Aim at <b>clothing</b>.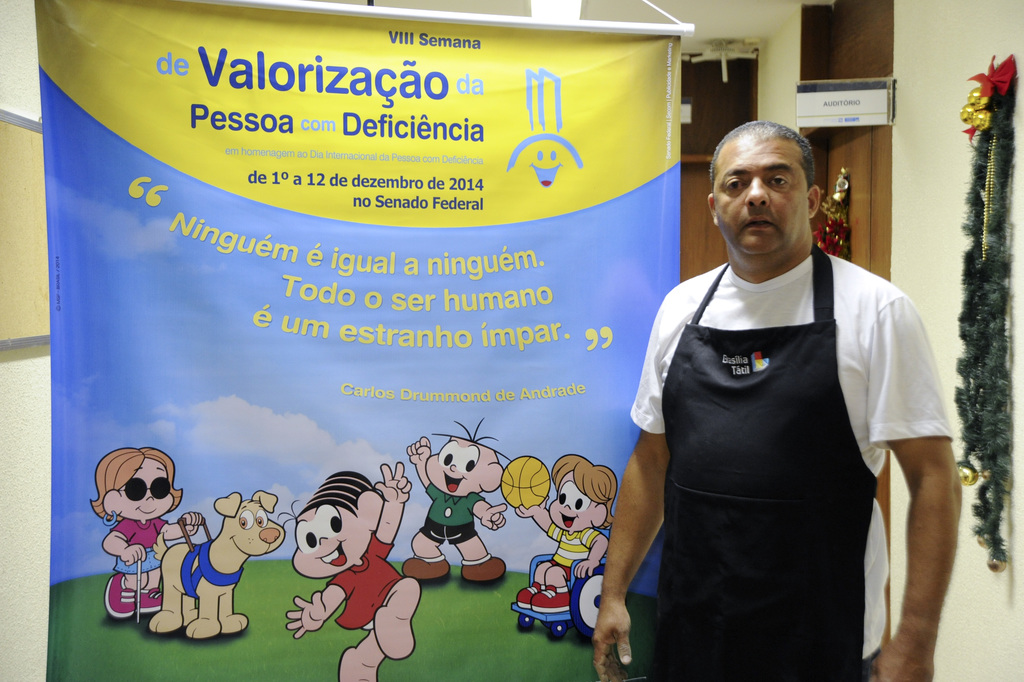
Aimed at x1=331, y1=543, x2=385, y2=631.
